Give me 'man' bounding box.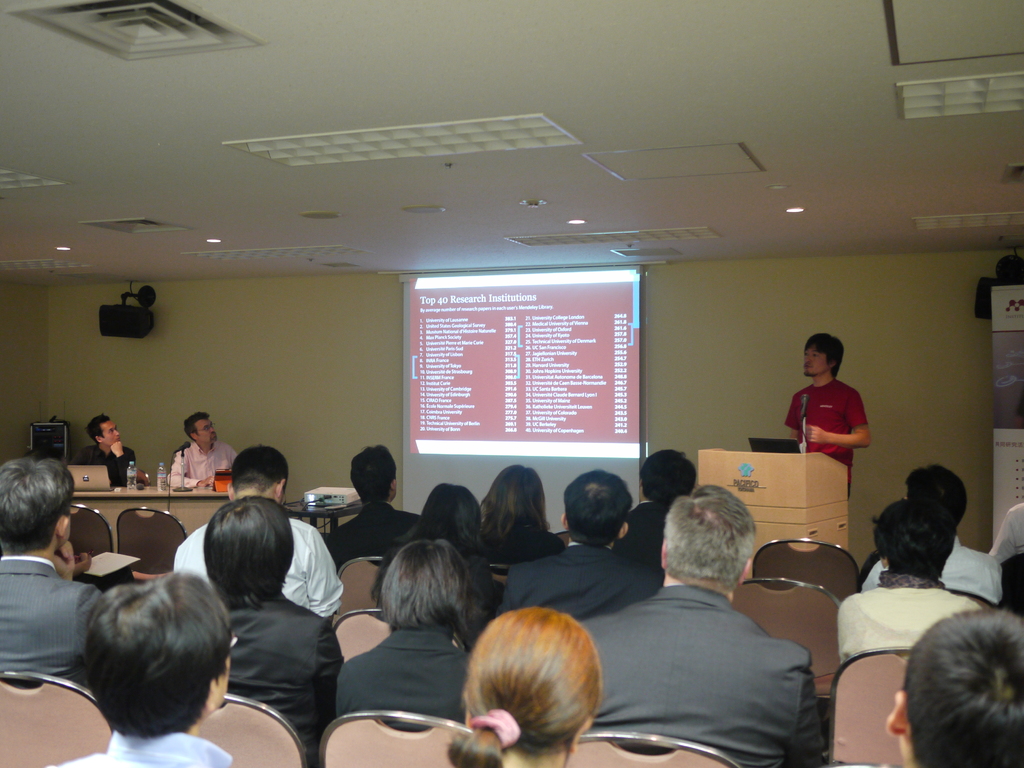
box=[787, 332, 871, 495].
